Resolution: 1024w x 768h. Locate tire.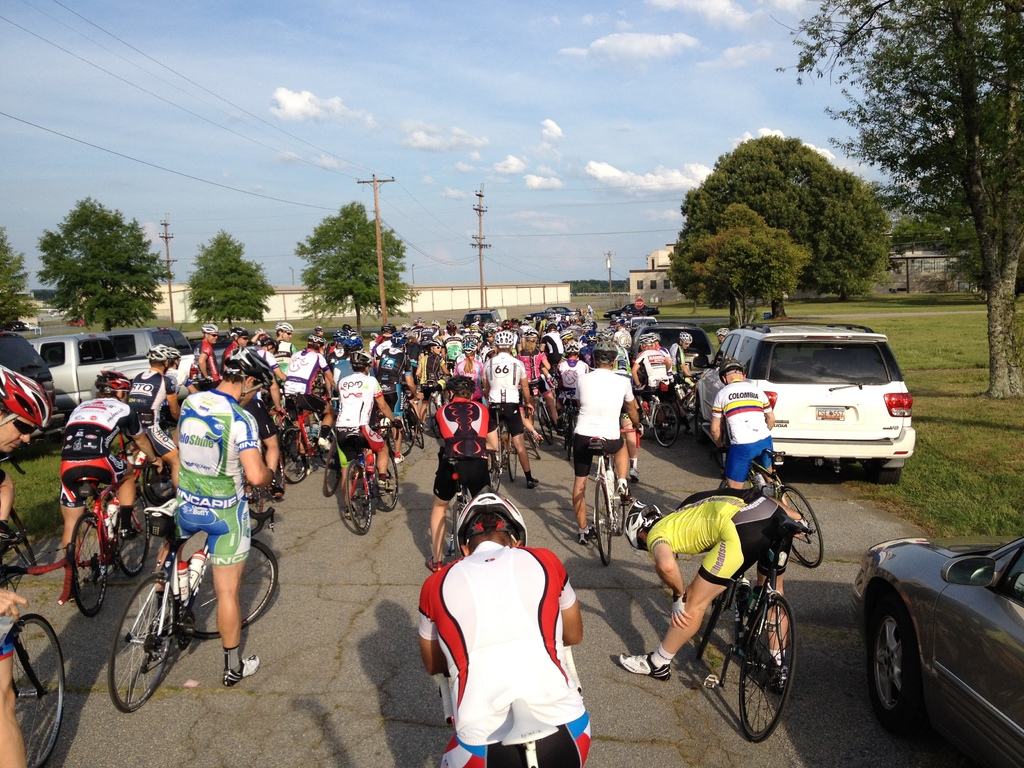
BBox(537, 396, 557, 445).
